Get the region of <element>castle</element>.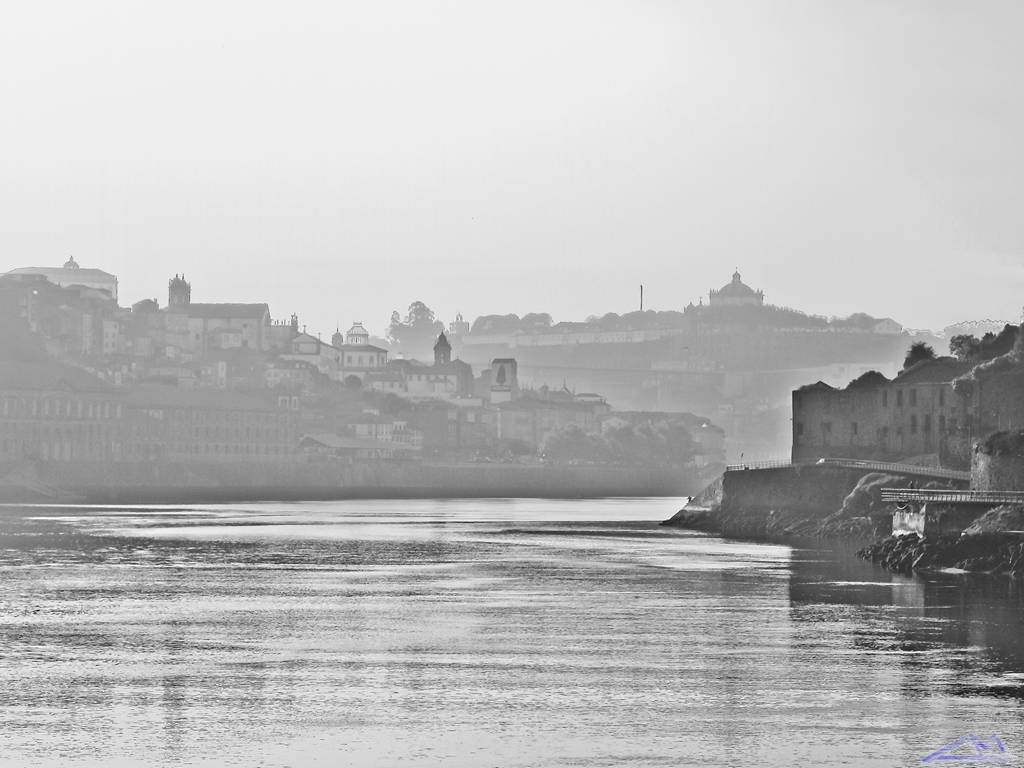
crop(793, 344, 1023, 492).
